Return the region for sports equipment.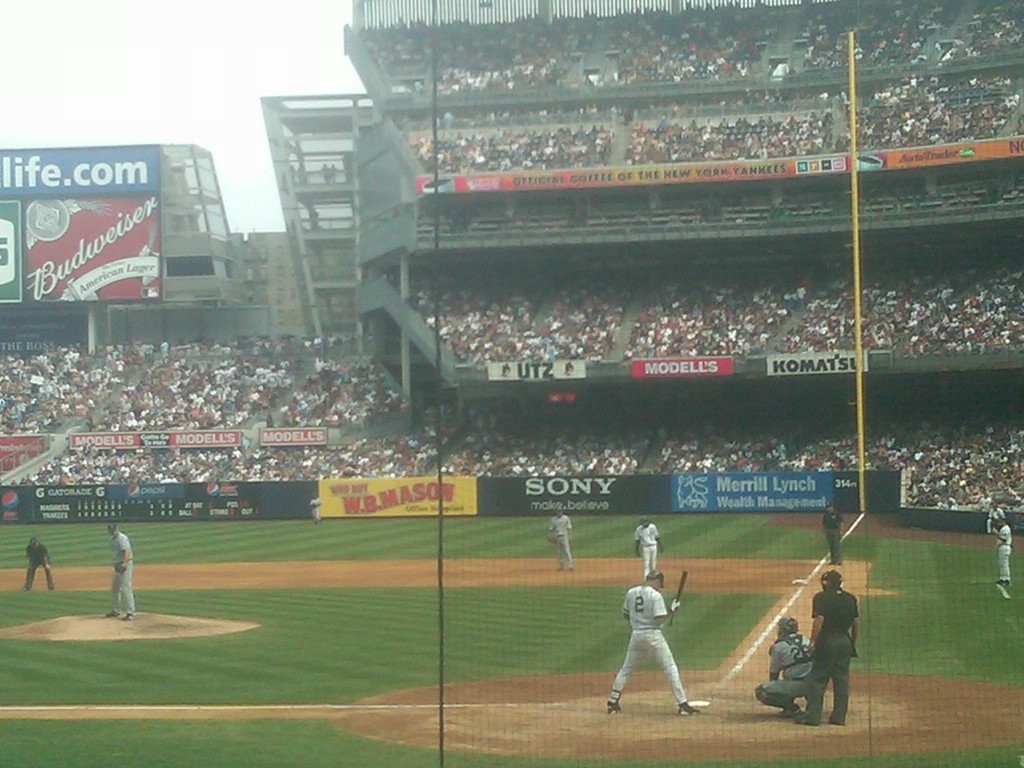
bbox=[607, 689, 623, 714].
